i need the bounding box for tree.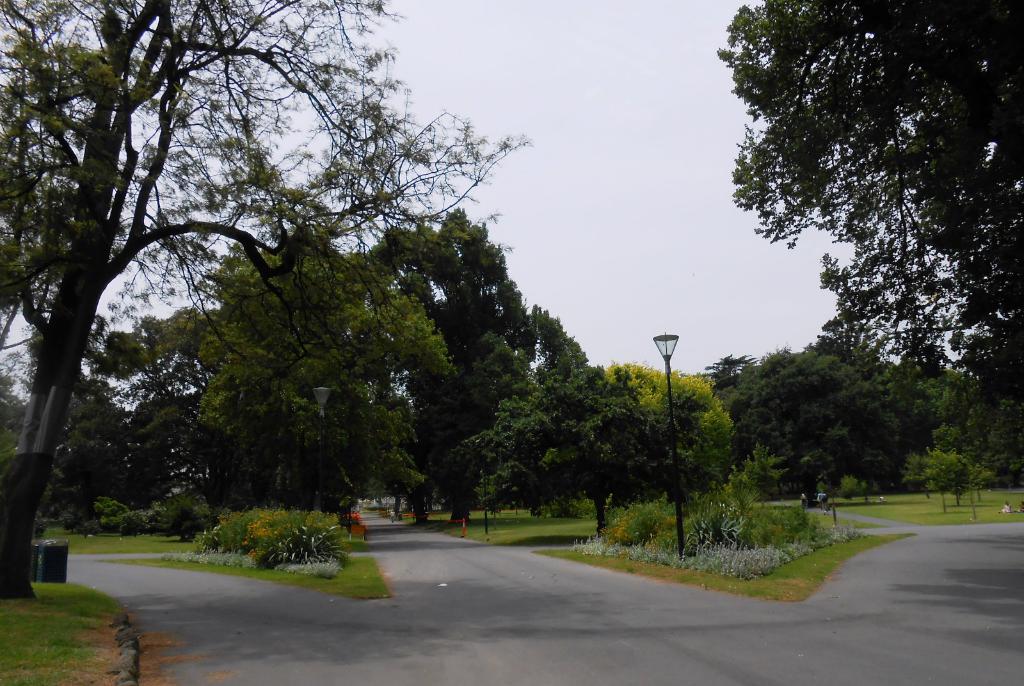
Here it is: x1=744 y1=442 x2=788 y2=506.
